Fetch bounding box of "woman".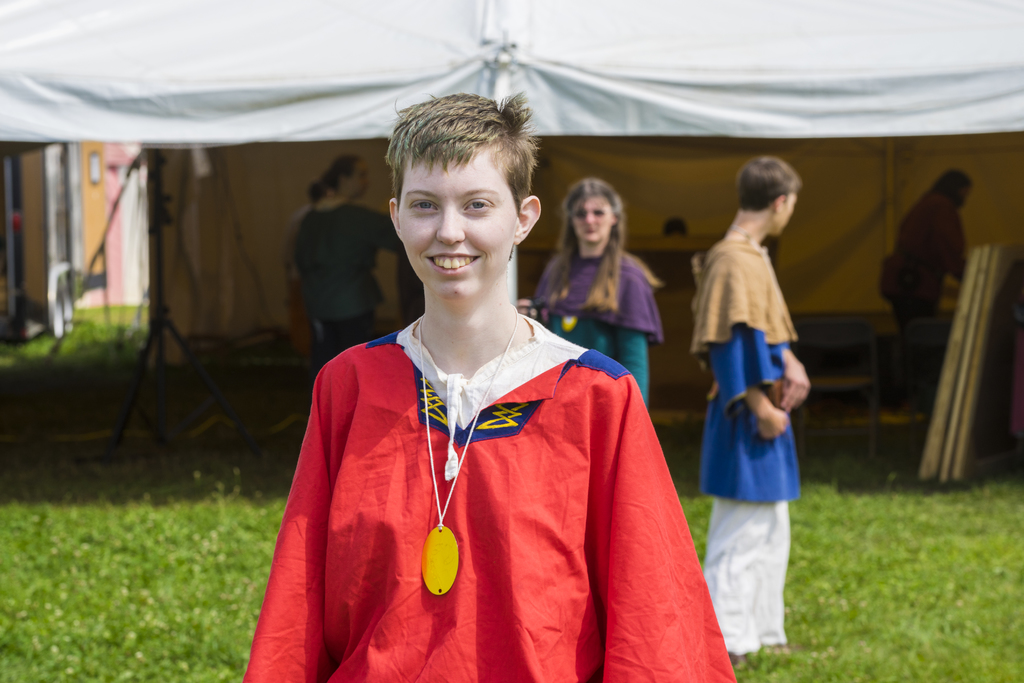
Bbox: BBox(294, 153, 409, 359).
